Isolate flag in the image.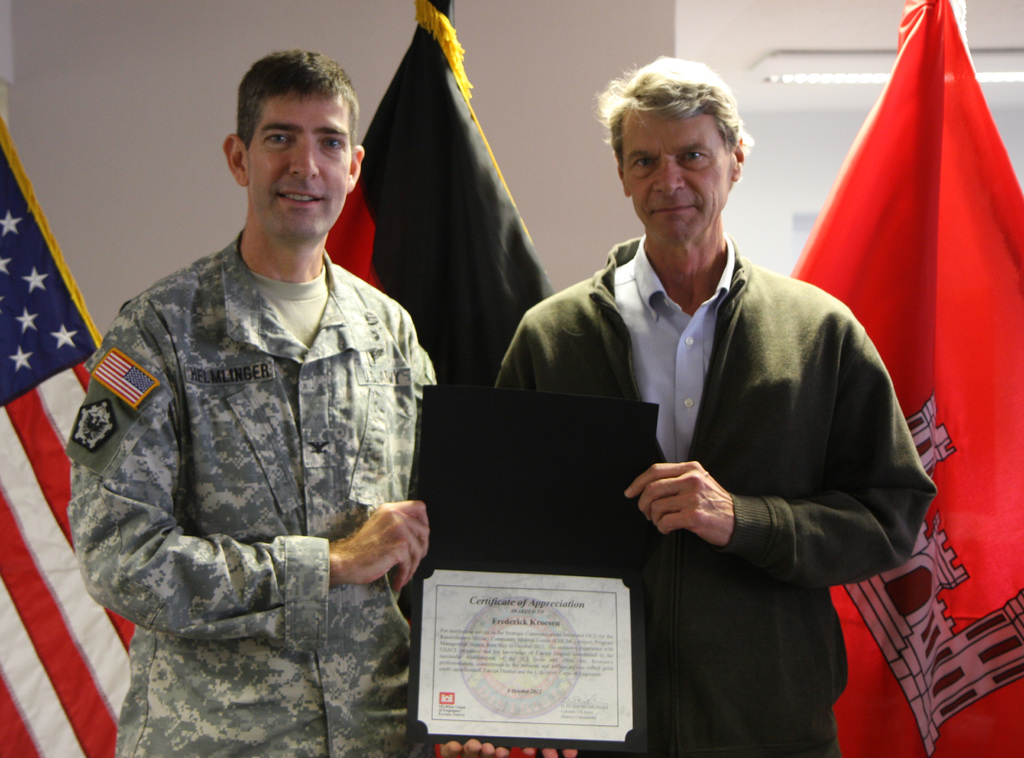
Isolated region: <region>783, 0, 1023, 757</region>.
